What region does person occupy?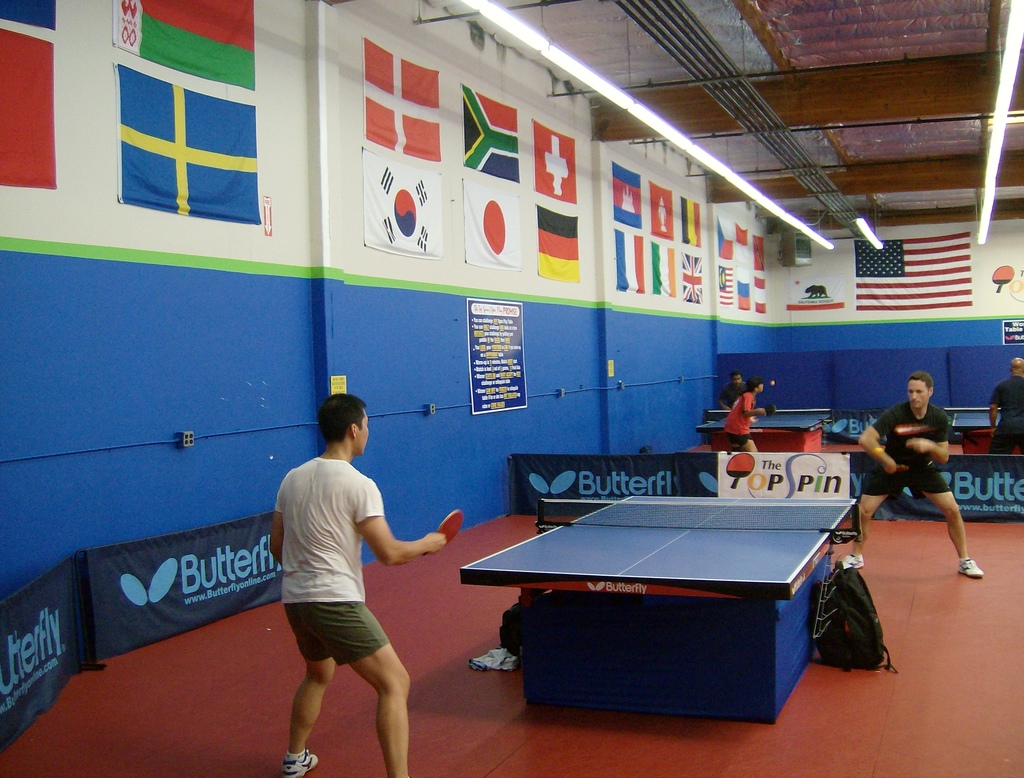
x1=712 y1=363 x2=755 y2=415.
